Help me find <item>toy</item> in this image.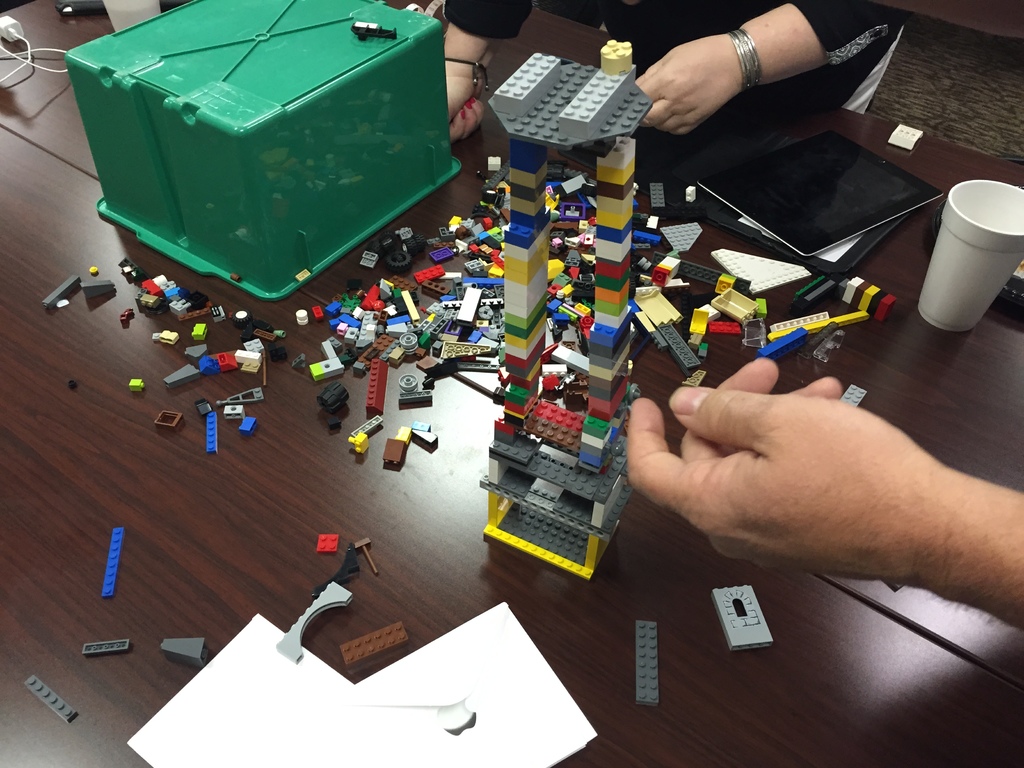
Found it: bbox=(82, 639, 131, 653).
